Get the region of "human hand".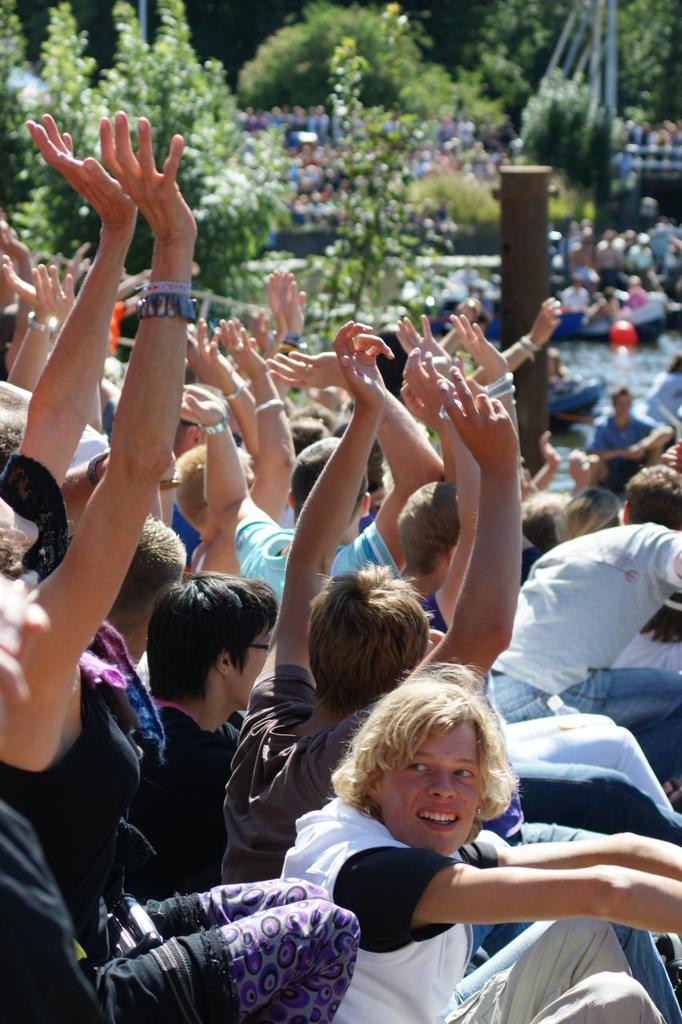
[x1=389, y1=313, x2=451, y2=373].
